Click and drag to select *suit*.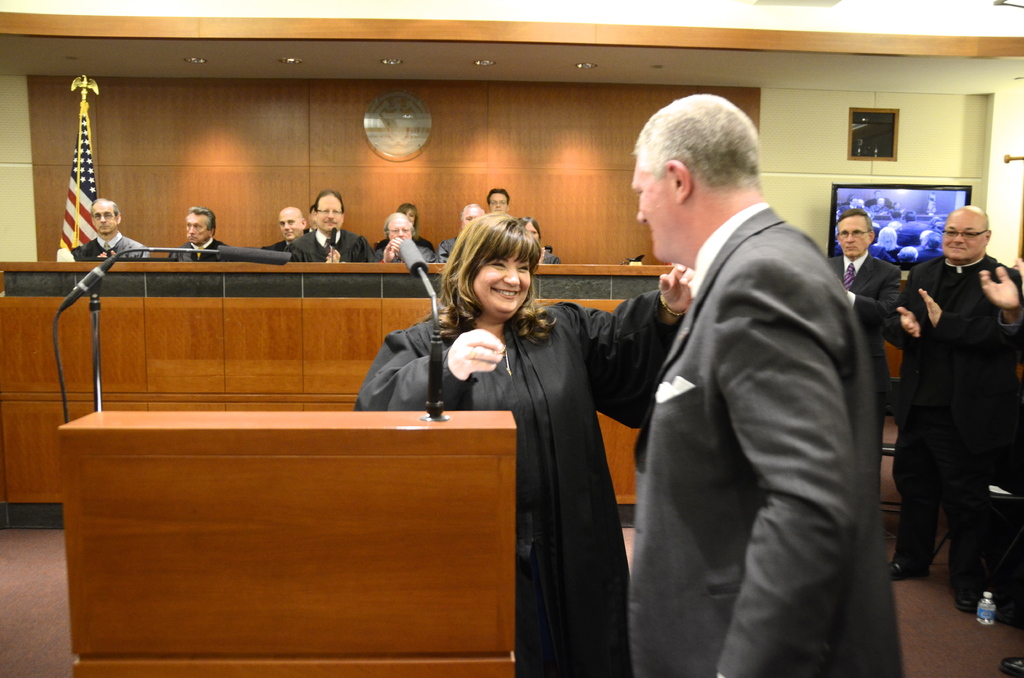
Selection: [279,226,379,266].
